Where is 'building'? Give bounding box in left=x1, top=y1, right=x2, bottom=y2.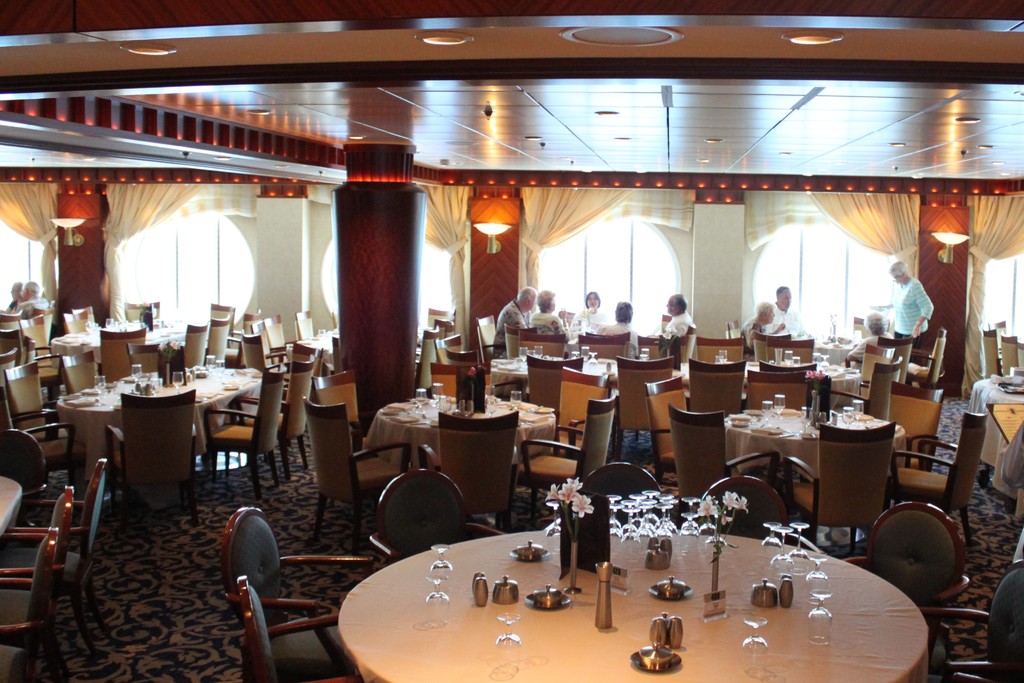
left=0, top=0, right=1023, bottom=682.
